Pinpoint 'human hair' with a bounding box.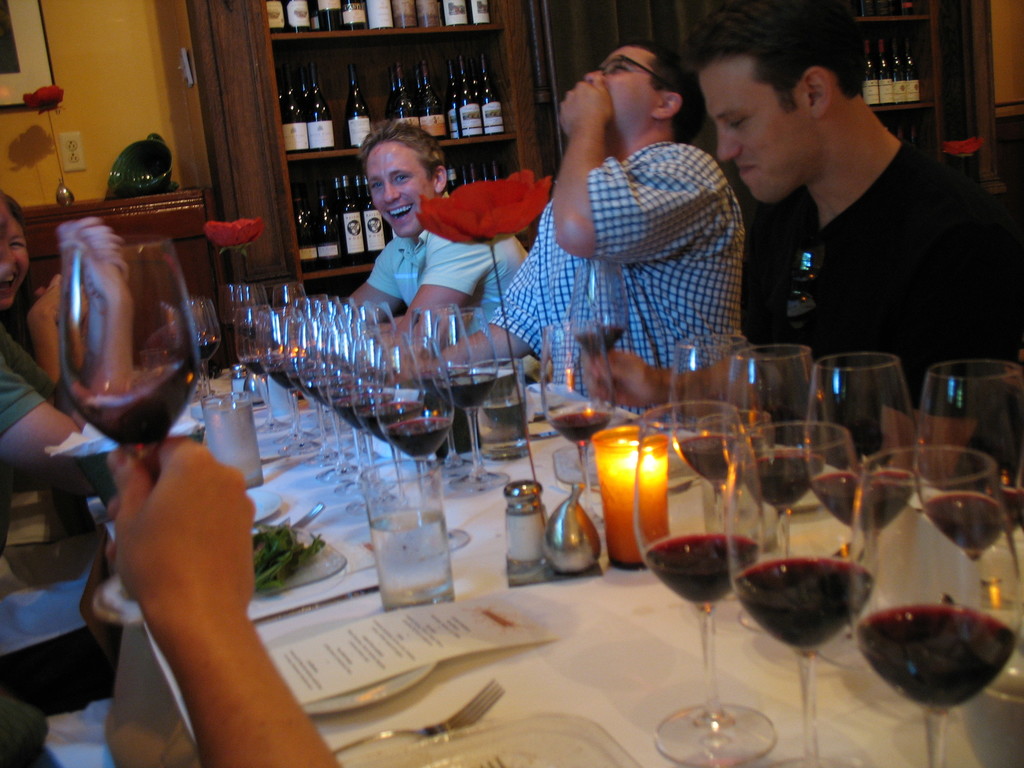
[x1=621, y1=44, x2=710, y2=145].
